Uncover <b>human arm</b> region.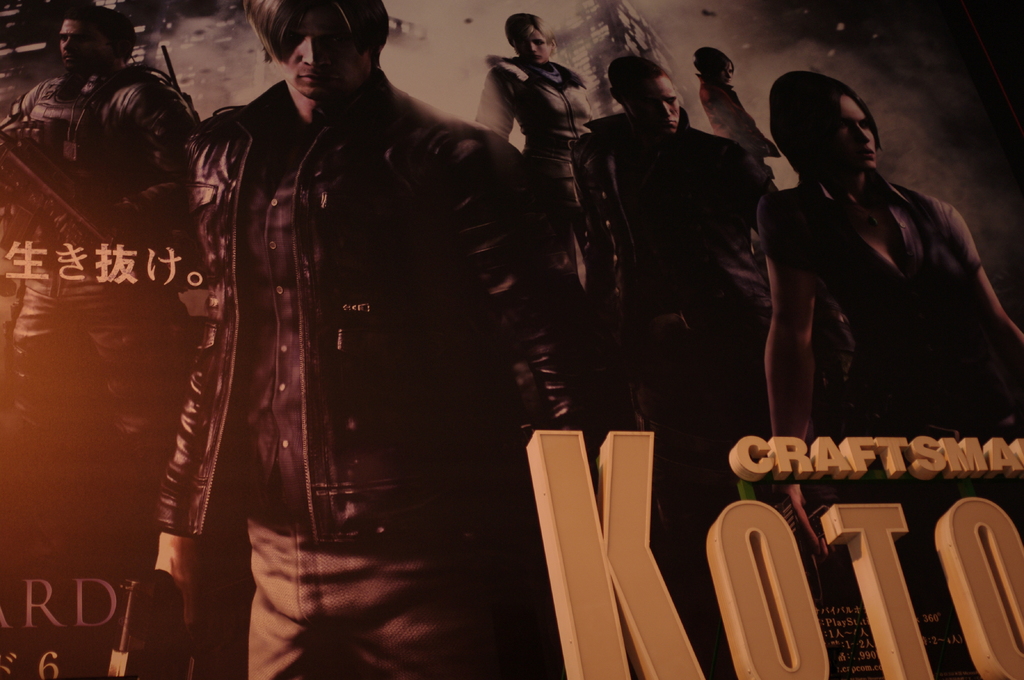
Uncovered: bbox(947, 205, 1023, 407).
